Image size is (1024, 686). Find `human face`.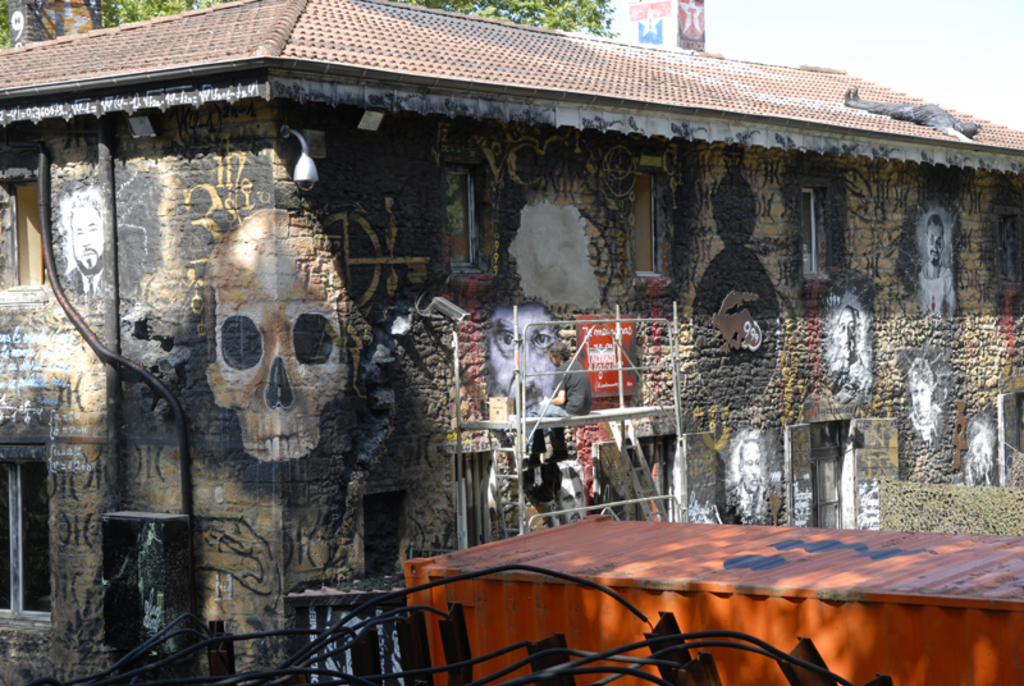
{"left": 910, "top": 376, "right": 929, "bottom": 422}.
